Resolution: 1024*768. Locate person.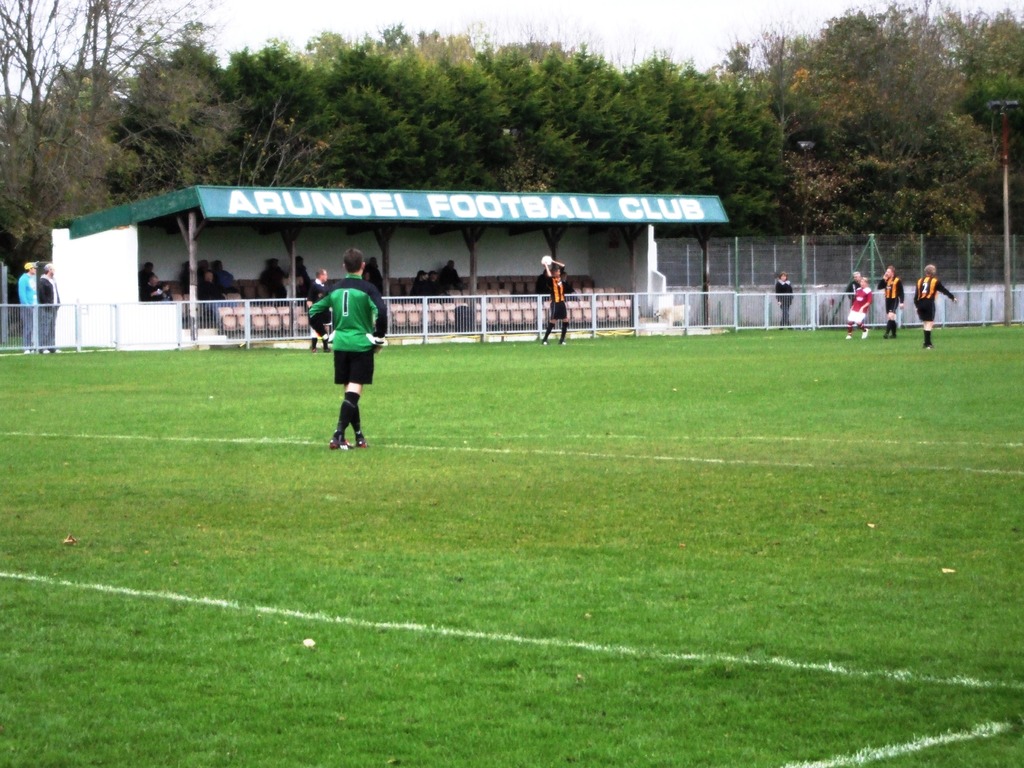
[x1=303, y1=252, x2=381, y2=460].
